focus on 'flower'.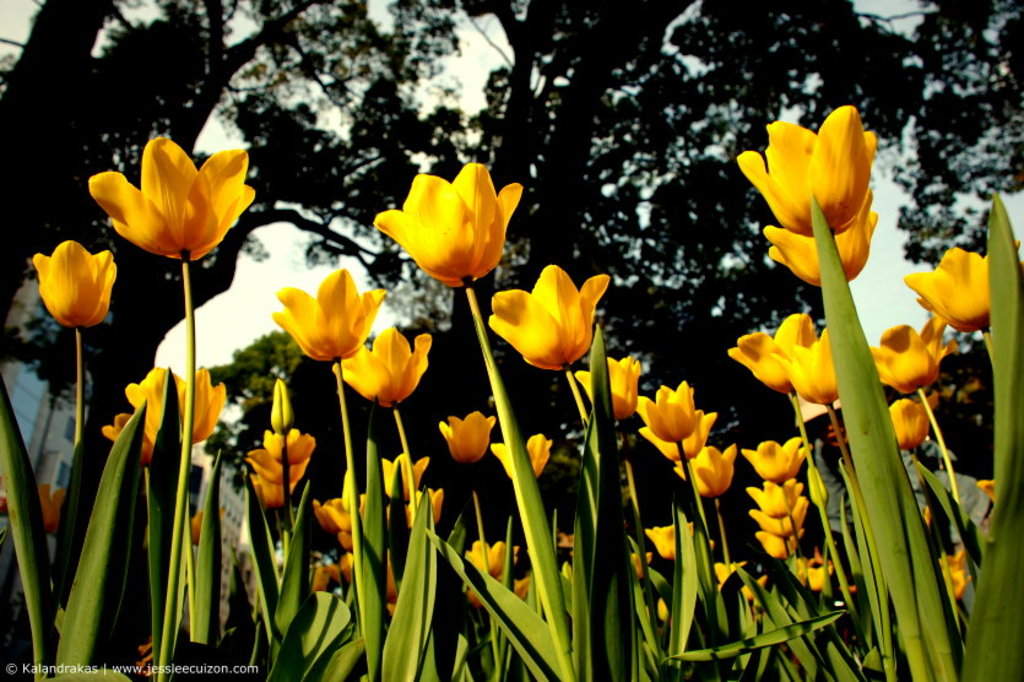
Focused at Rect(435, 406, 504, 466).
